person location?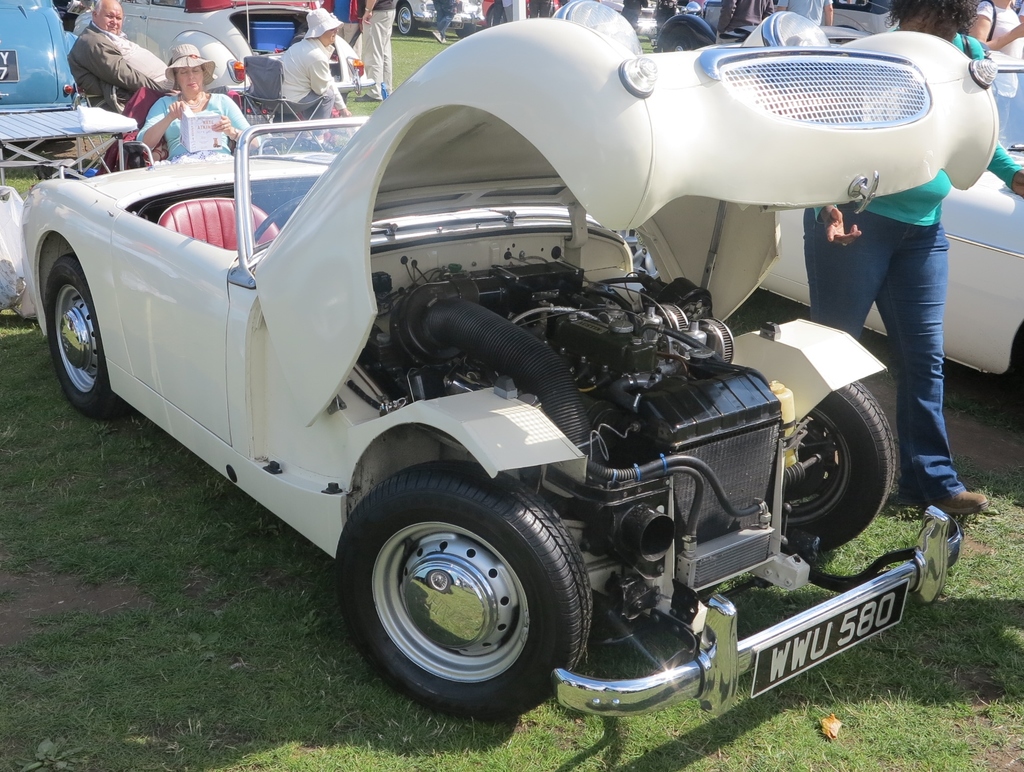
(left=970, top=0, right=1023, bottom=138)
